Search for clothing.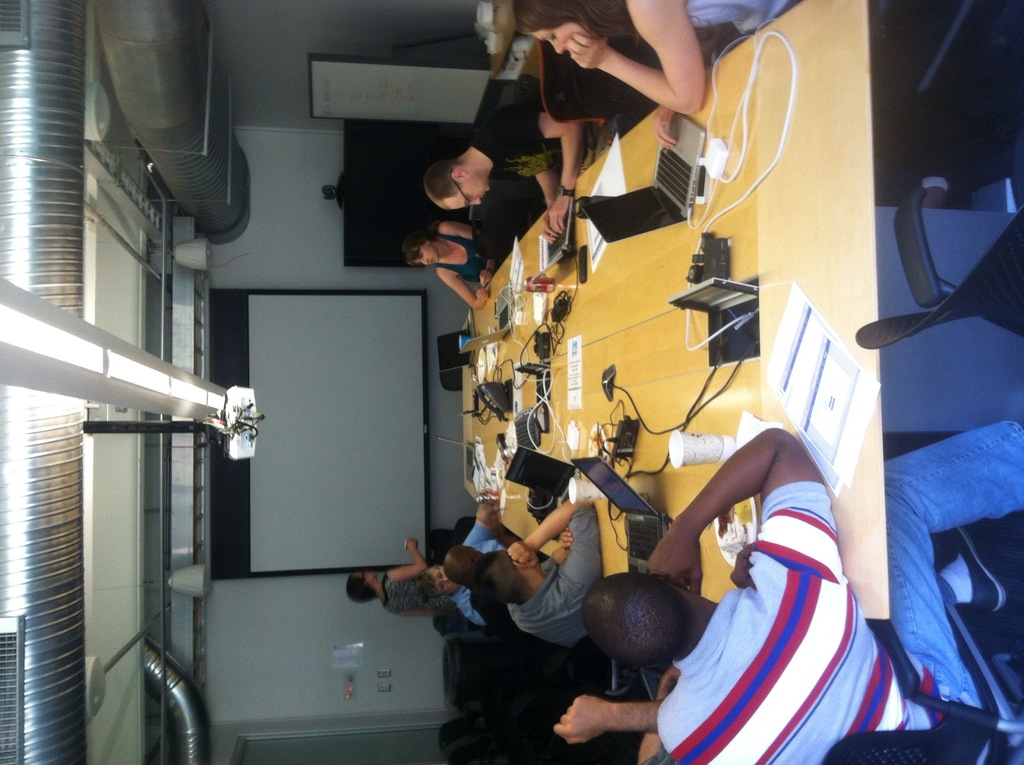
Found at [437, 207, 483, 280].
